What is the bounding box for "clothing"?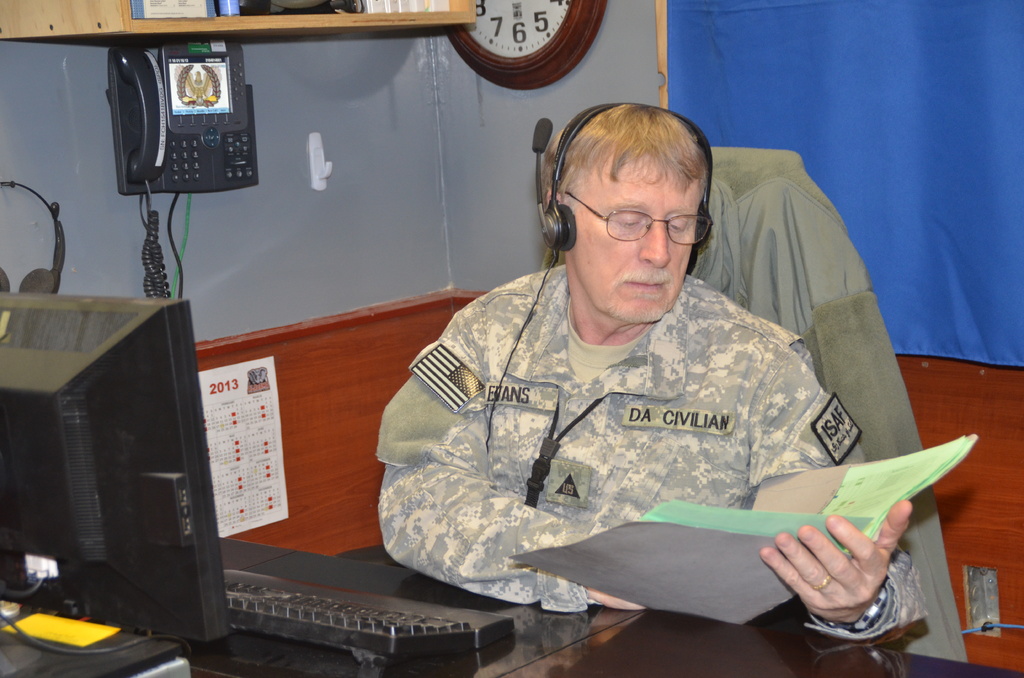
box=[366, 227, 879, 616].
